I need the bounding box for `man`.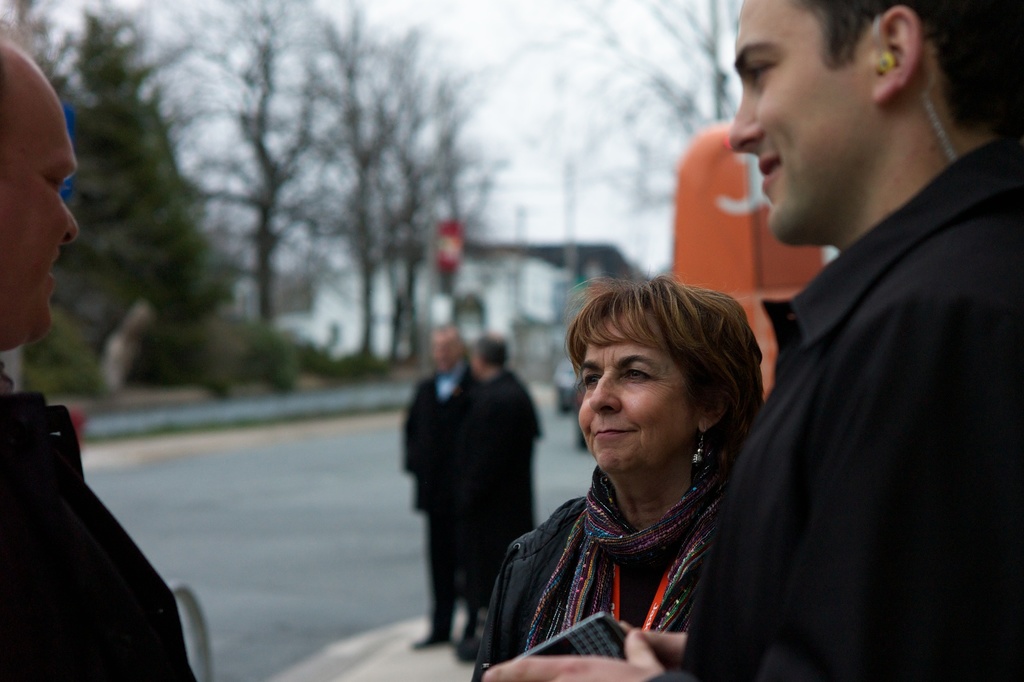
Here it is: [x1=0, y1=10, x2=207, y2=681].
